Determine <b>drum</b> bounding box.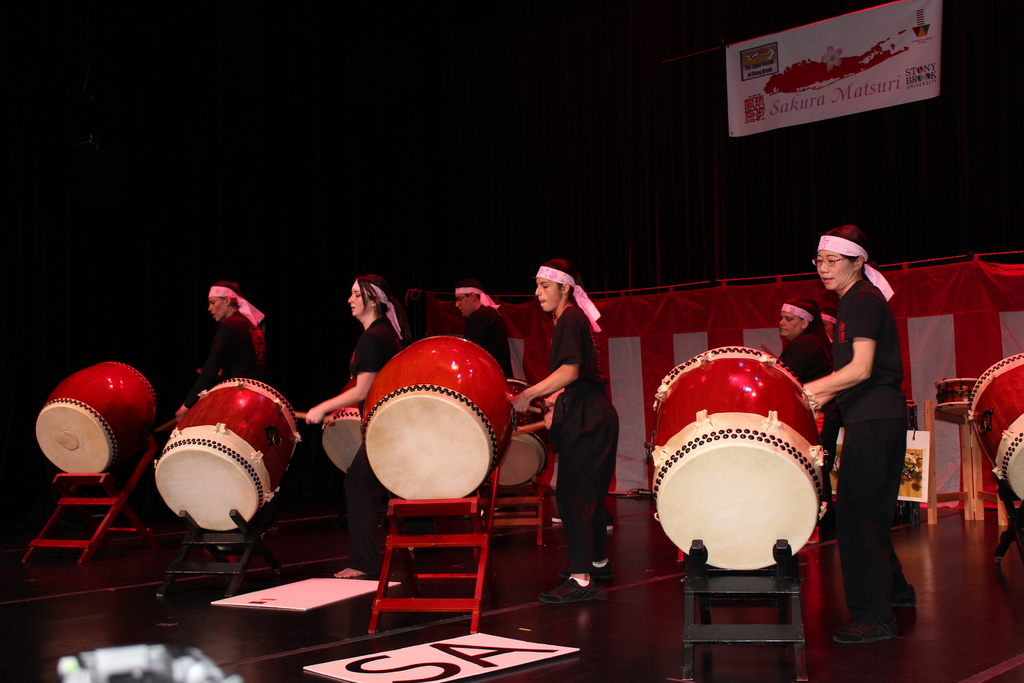
Determined: rect(36, 363, 155, 472).
